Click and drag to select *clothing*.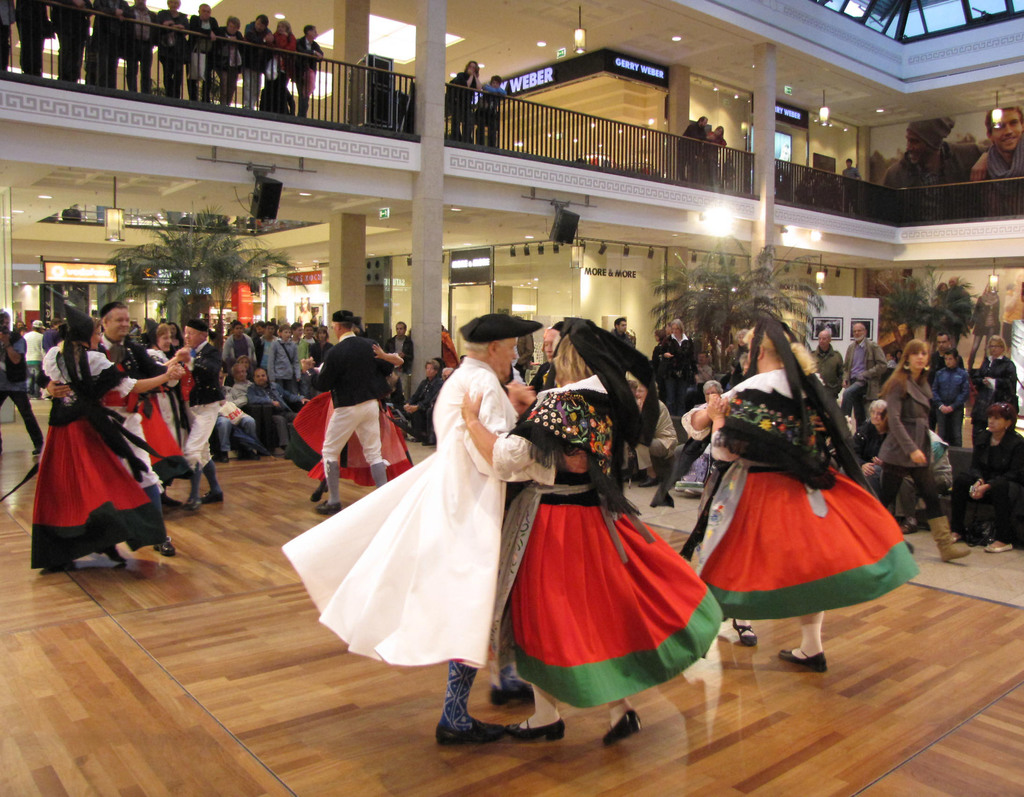
Selection: box=[208, 25, 245, 96].
